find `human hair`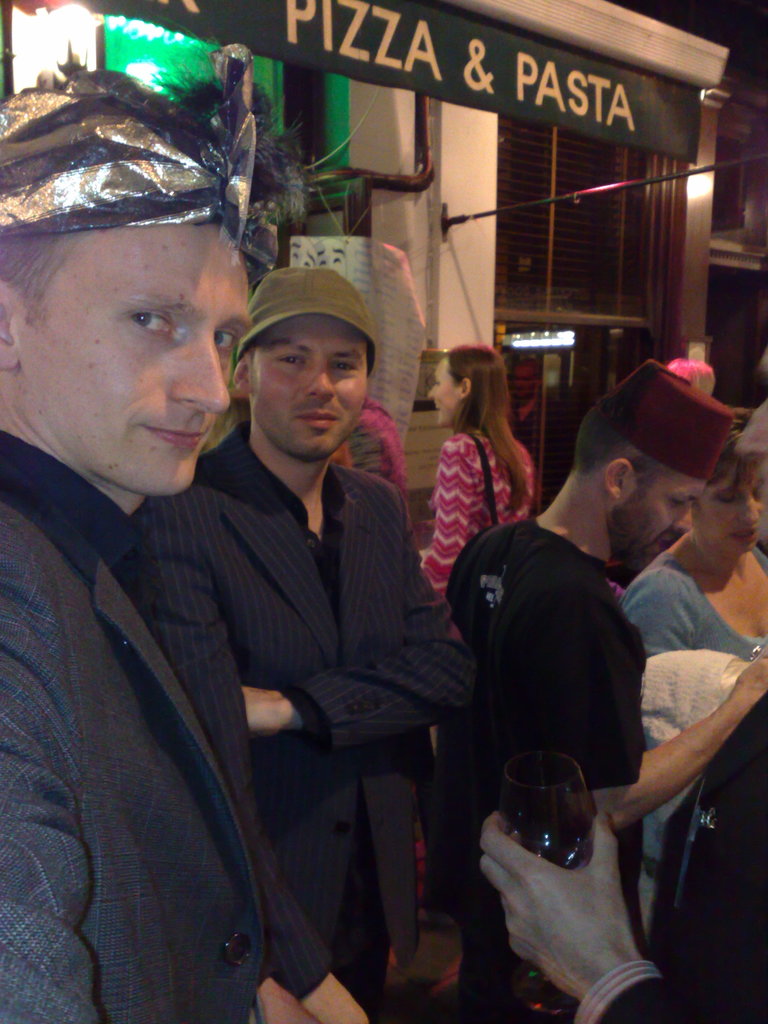
box=[574, 404, 675, 481]
